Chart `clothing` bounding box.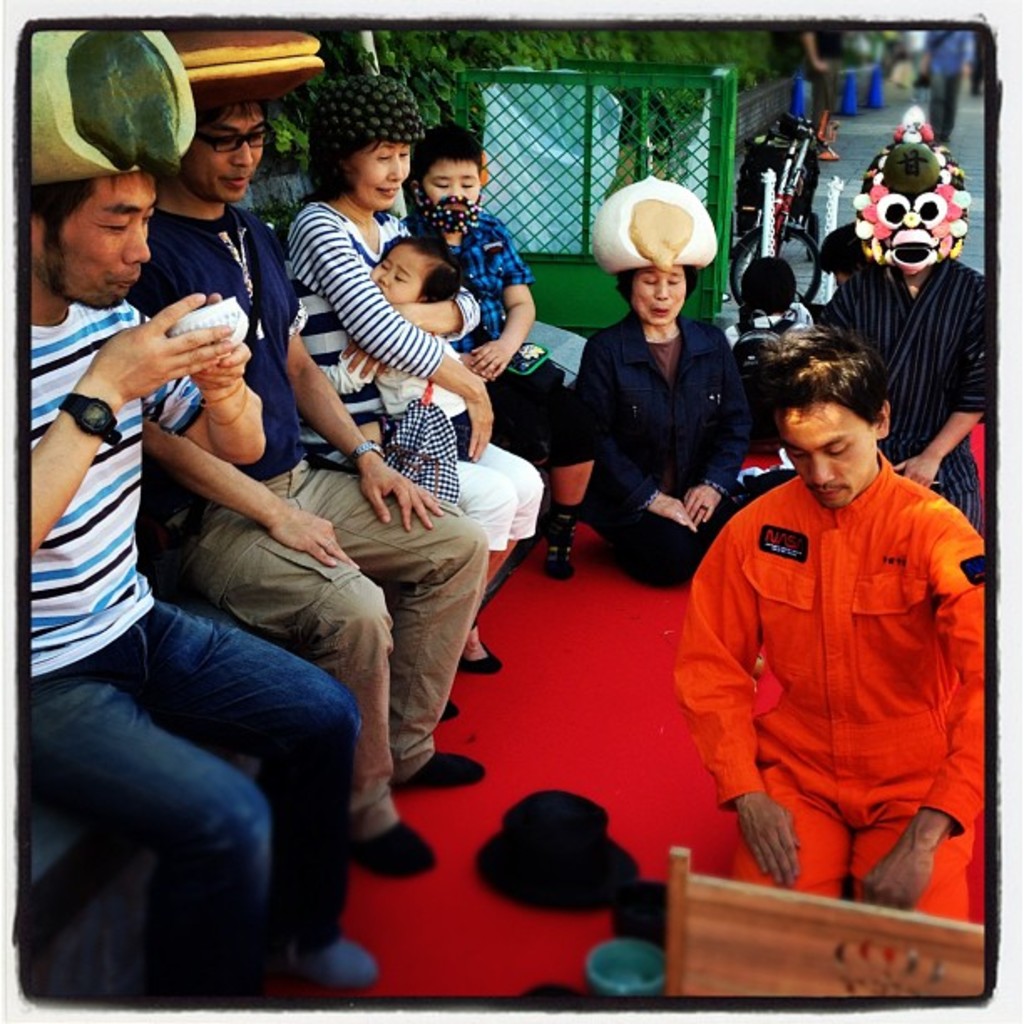
Charted: bbox=(798, 258, 986, 539).
